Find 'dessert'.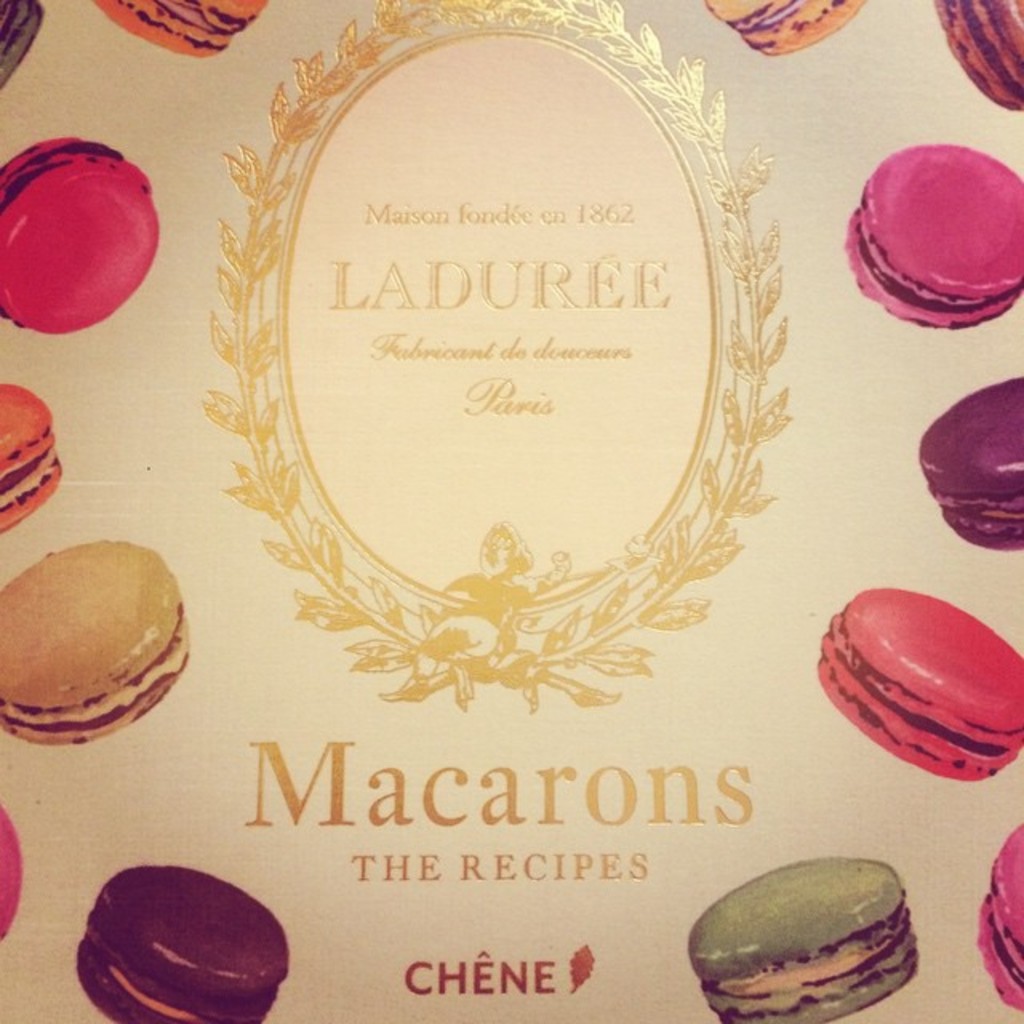
box=[0, 810, 26, 947].
